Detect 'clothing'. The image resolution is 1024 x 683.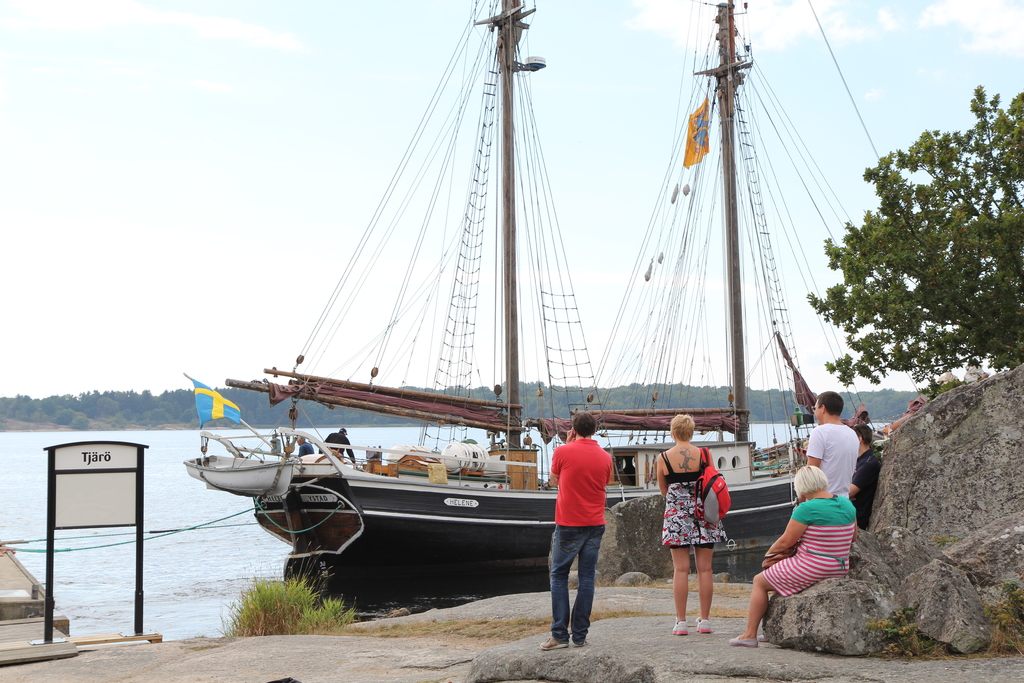
{"x1": 550, "y1": 424, "x2": 618, "y2": 610}.
